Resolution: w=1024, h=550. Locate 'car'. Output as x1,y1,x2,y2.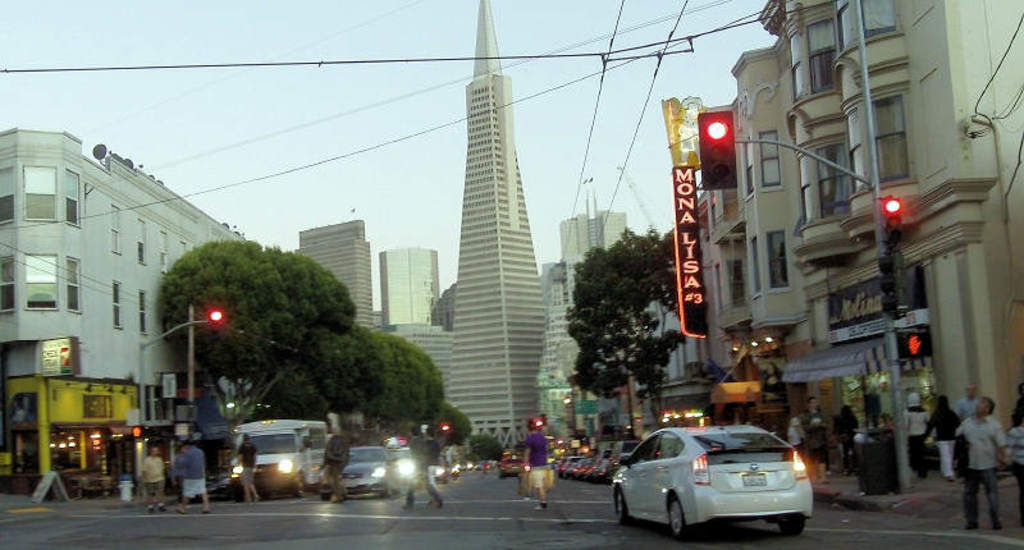
344,441,410,498.
